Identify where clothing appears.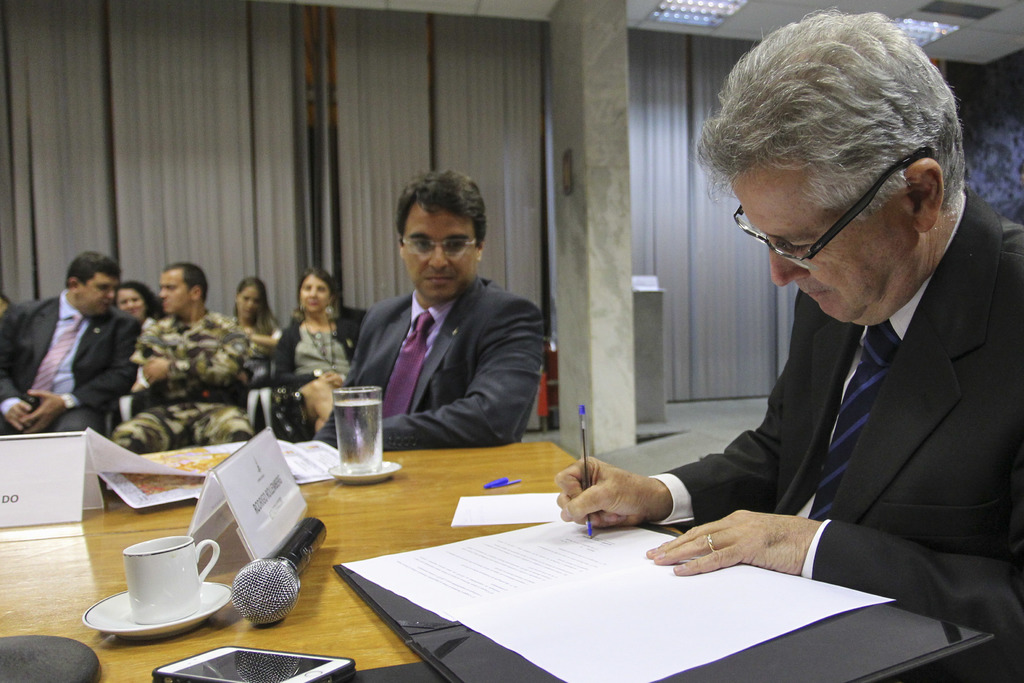
Appears at [269, 315, 364, 431].
